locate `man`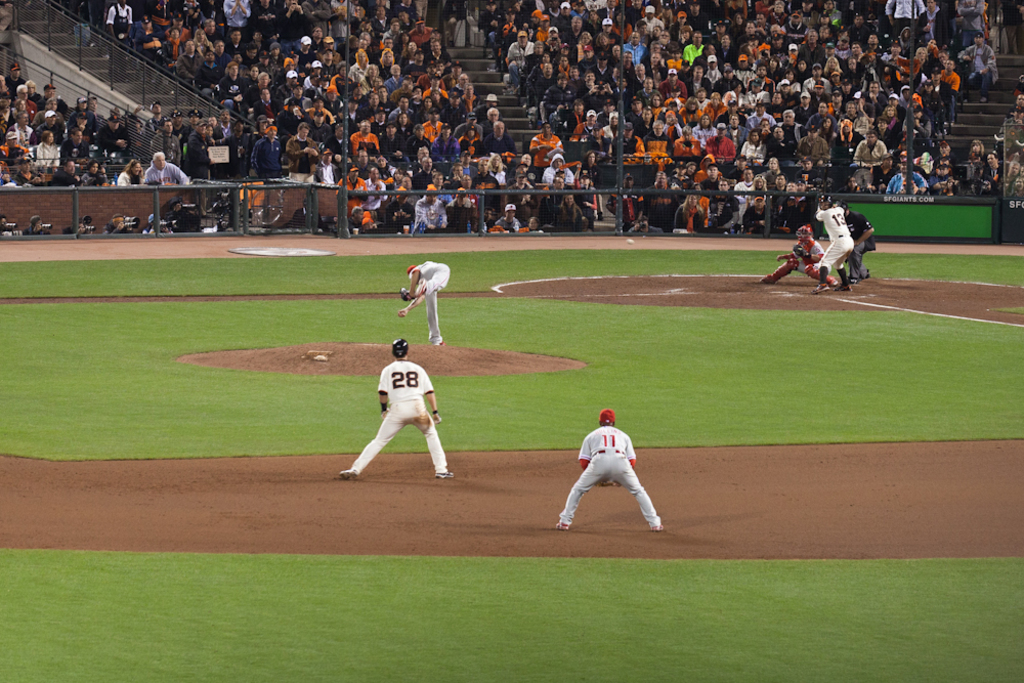
(411, 182, 454, 231)
